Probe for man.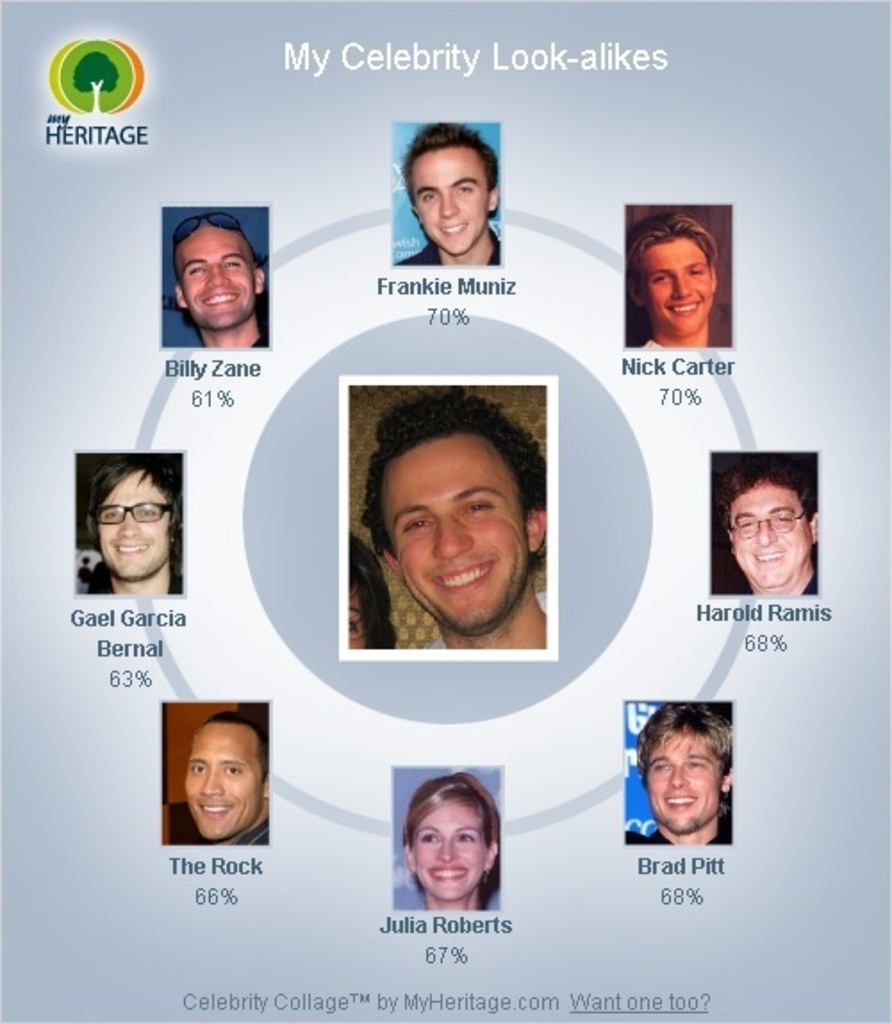
Probe result: rect(617, 223, 728, 346).
